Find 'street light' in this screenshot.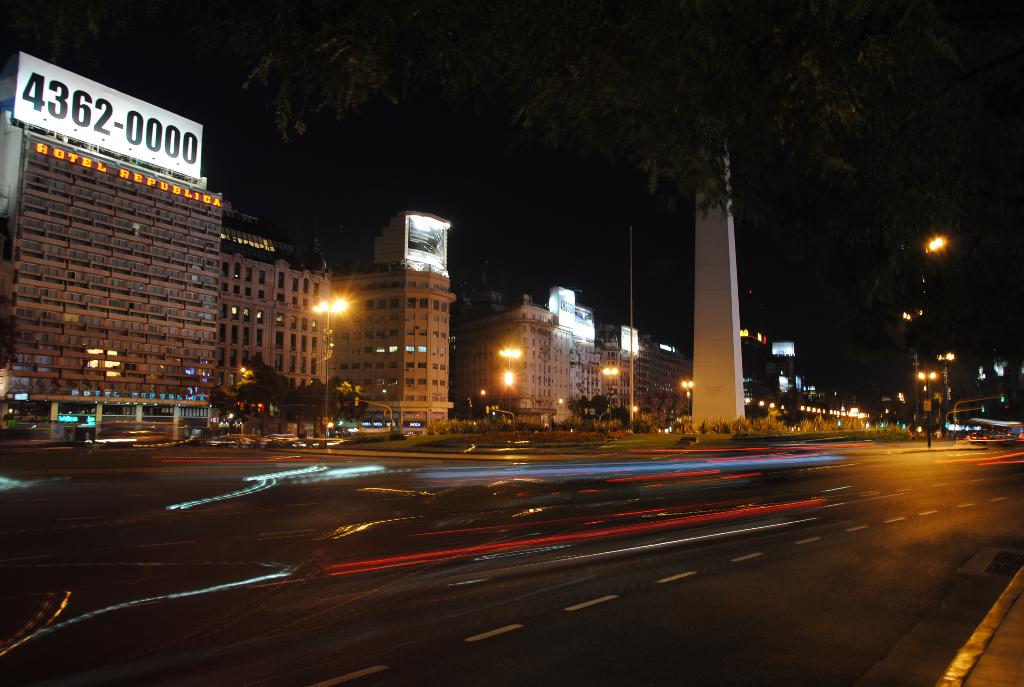
The bounding box for 'street light' is (496, 342, 524, 425).
